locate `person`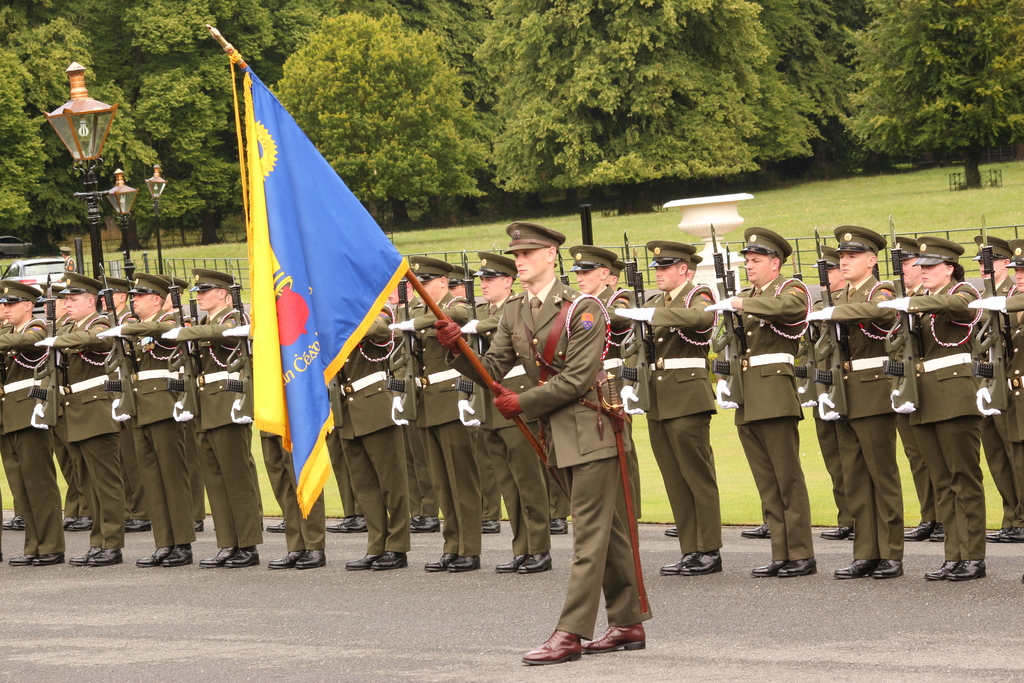
<bbox>43, 283, 92, 529</bbox>
